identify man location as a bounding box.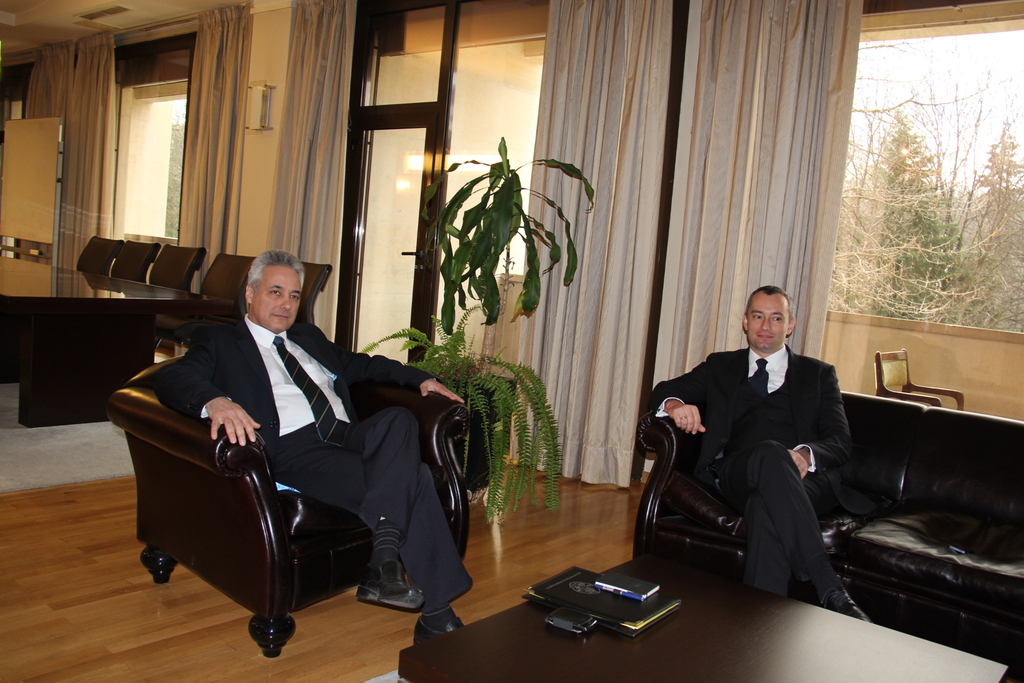
detection(163, 248, 467, 648).
